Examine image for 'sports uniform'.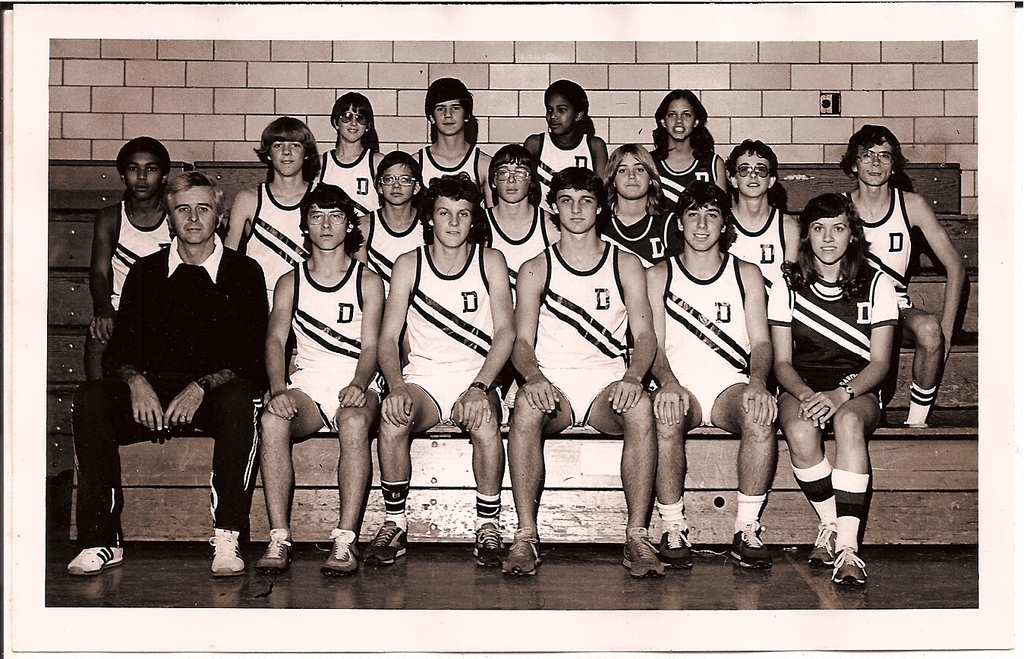
Examination result: detection(766, 249, 906, 403).
